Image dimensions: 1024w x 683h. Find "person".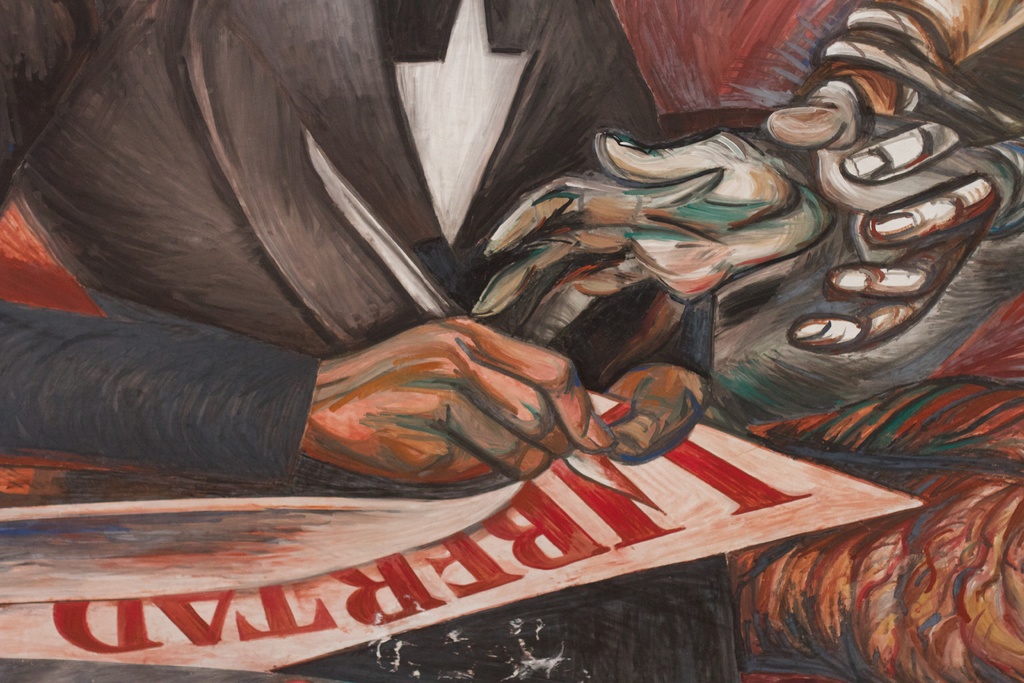
x1=0 y1=0 x2=746 y2=682.
